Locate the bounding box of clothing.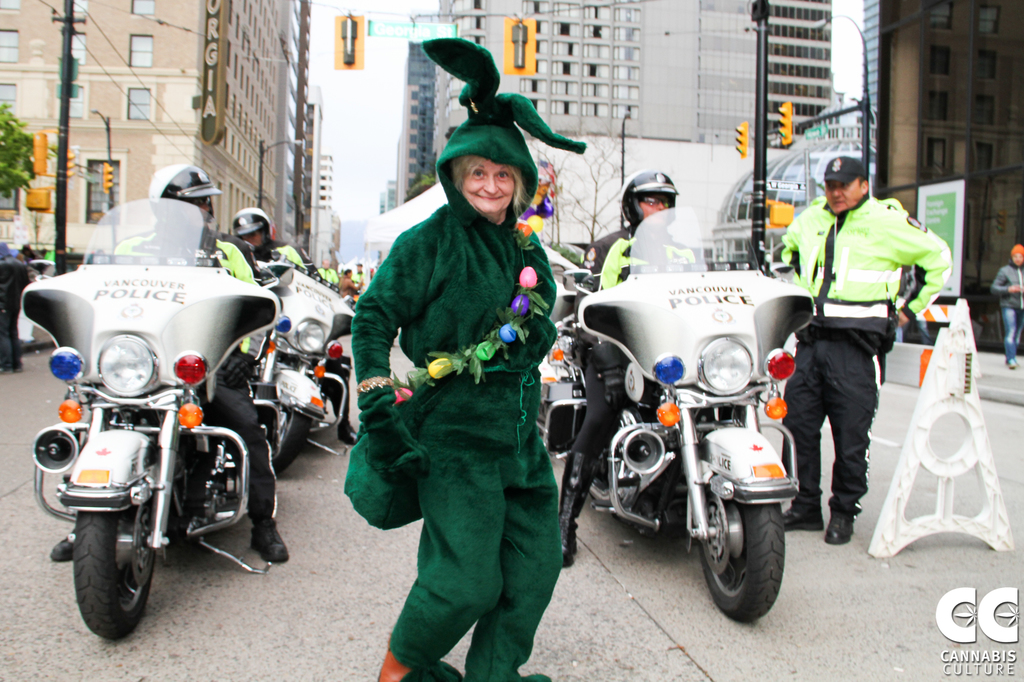
Bounding box: BBox(74, 224, 283, 527).
